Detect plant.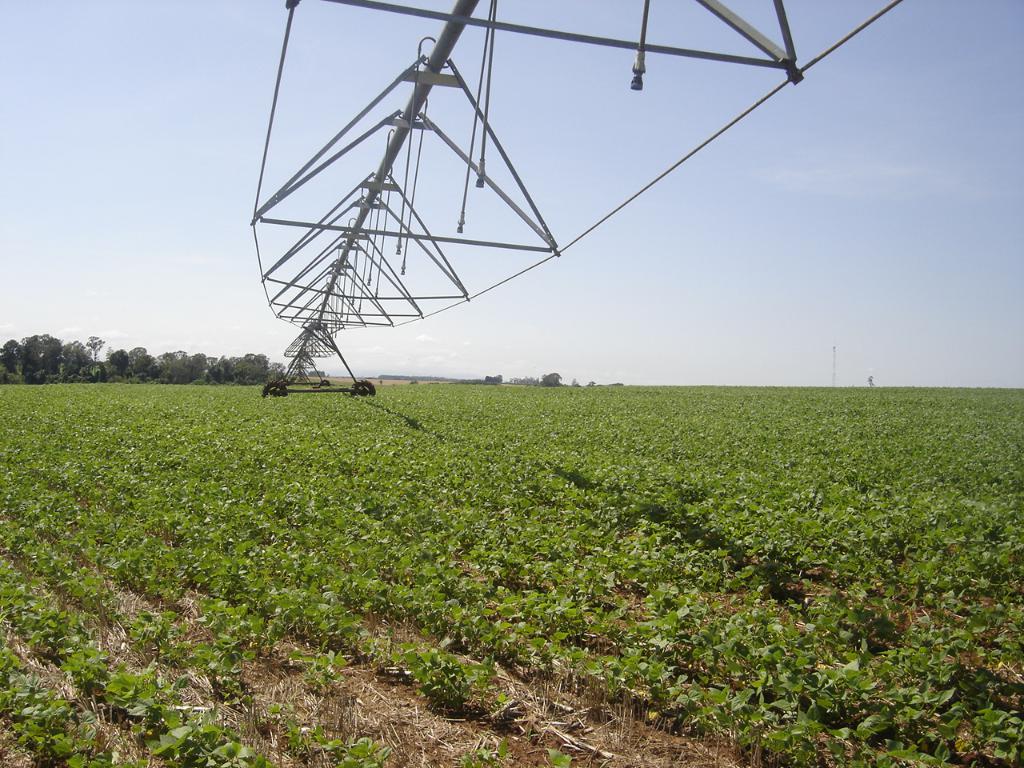
Detected at bbox=(321, 720, 394, 767).
